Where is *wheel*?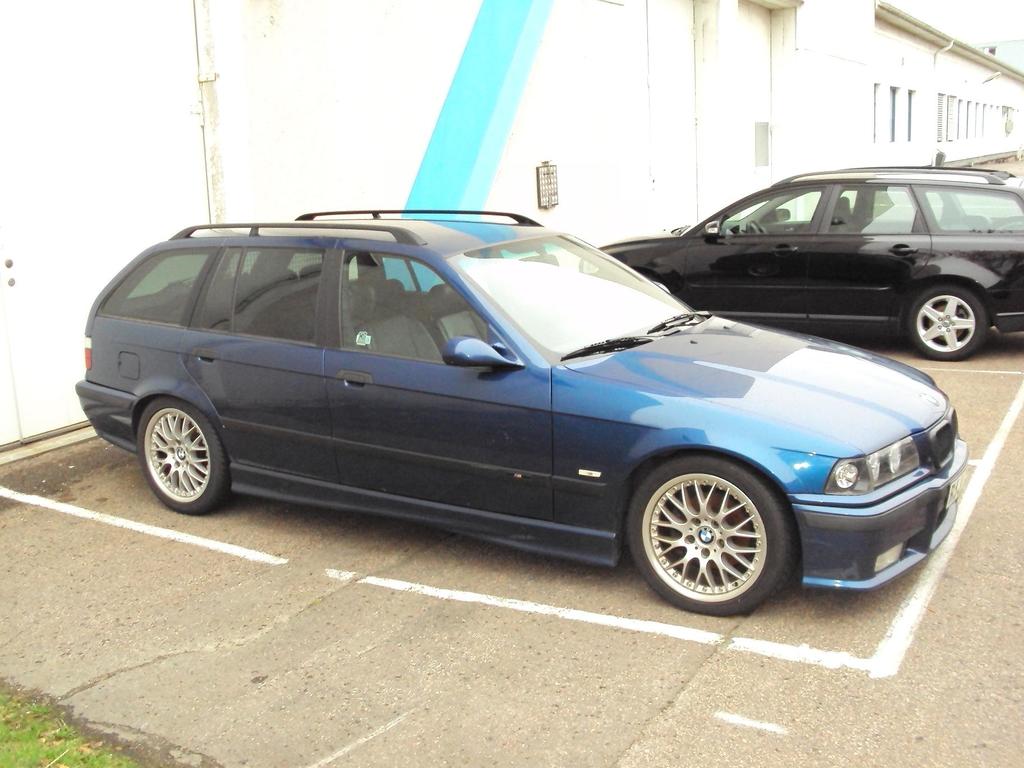
[left=133, top=399, right=234, bottom=520].
